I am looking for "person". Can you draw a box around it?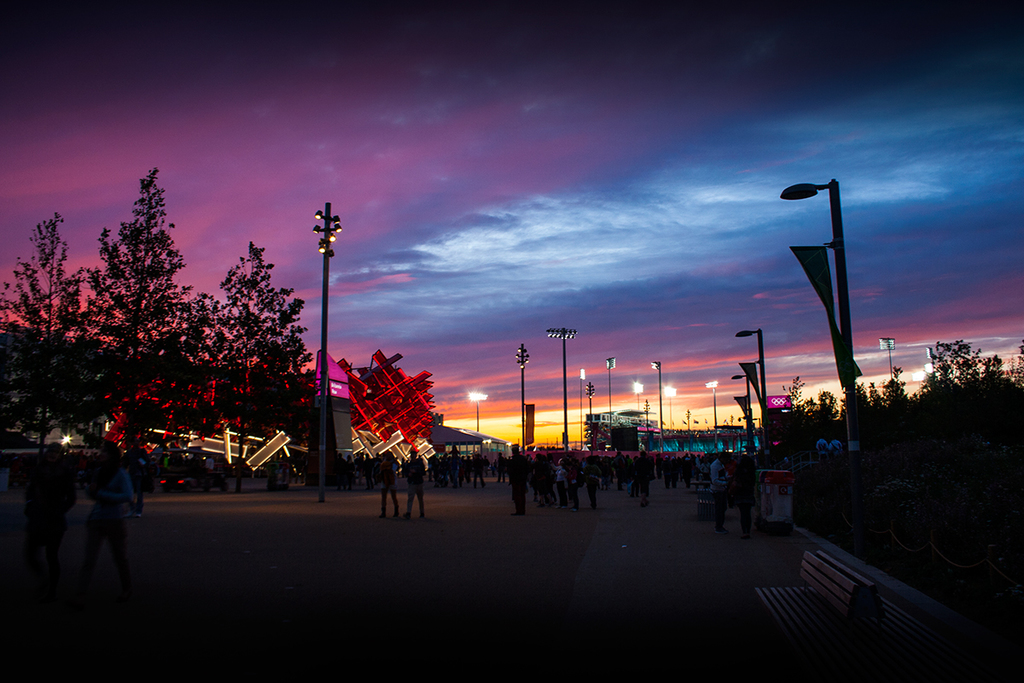
Sure, the bounding box is {"x1": 419, "y1": 456, "x2": 424, "y2": 464}.
